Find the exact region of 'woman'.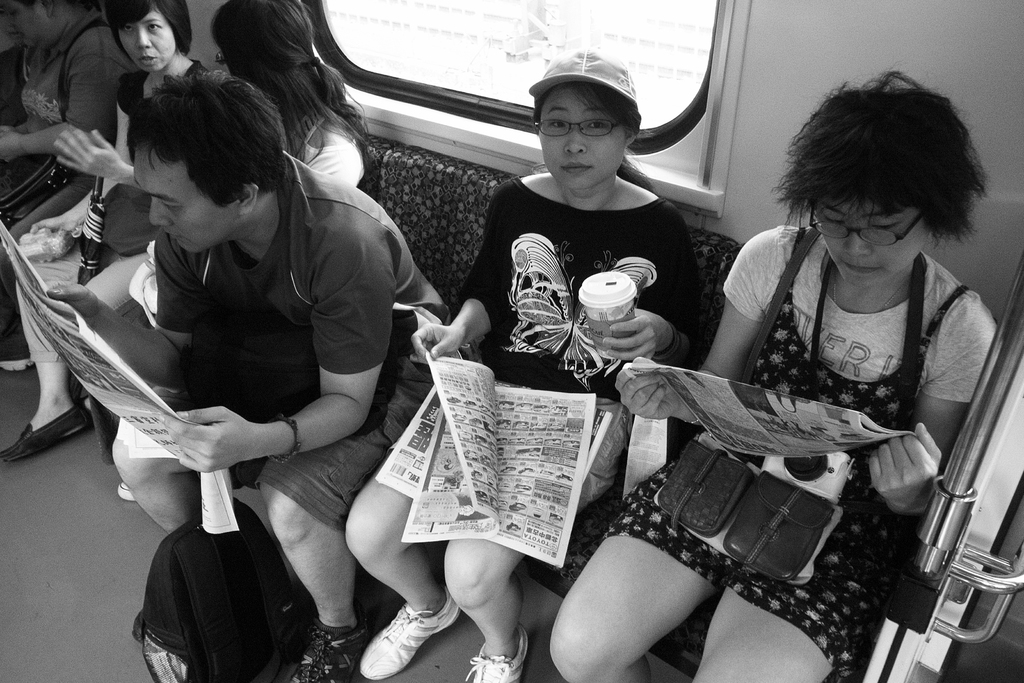
Exact region: box(340, 43, 708, 682).
